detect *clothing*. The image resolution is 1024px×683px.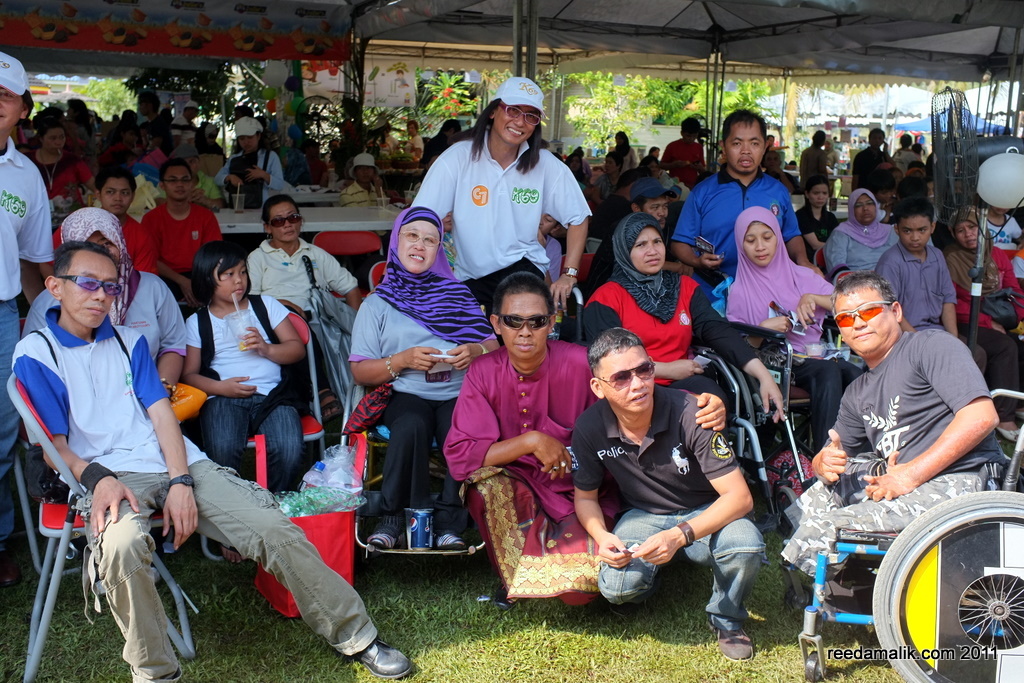
region(7, 311, 224, 484).
